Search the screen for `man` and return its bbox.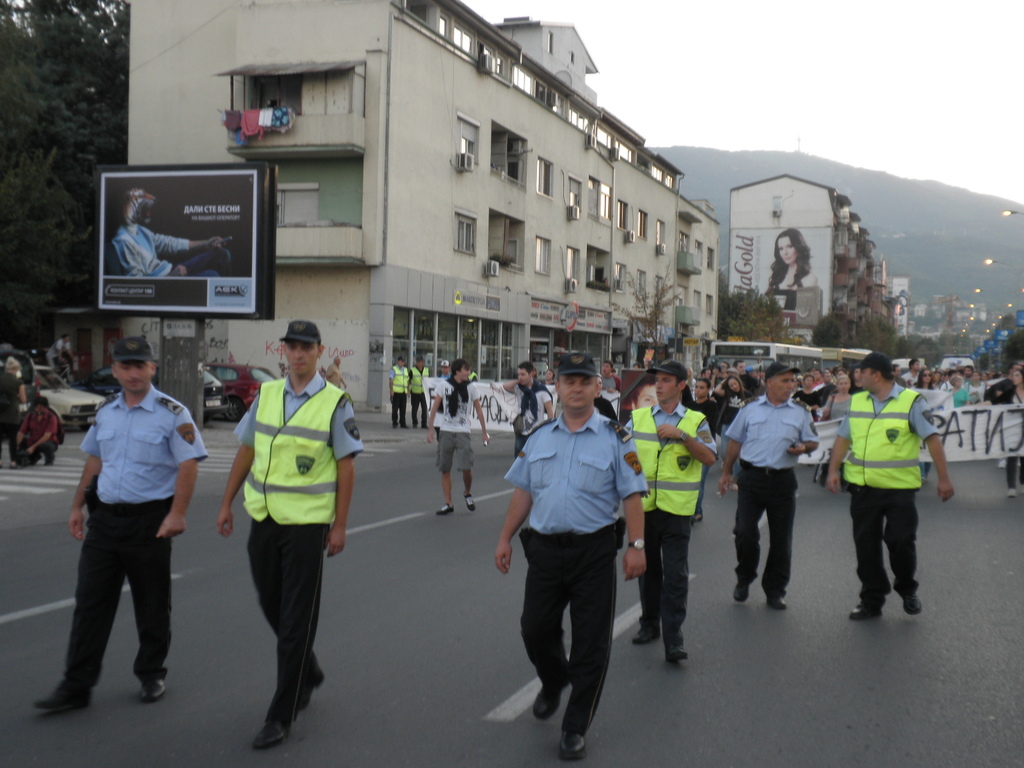
Found: (900,355,924,387).
